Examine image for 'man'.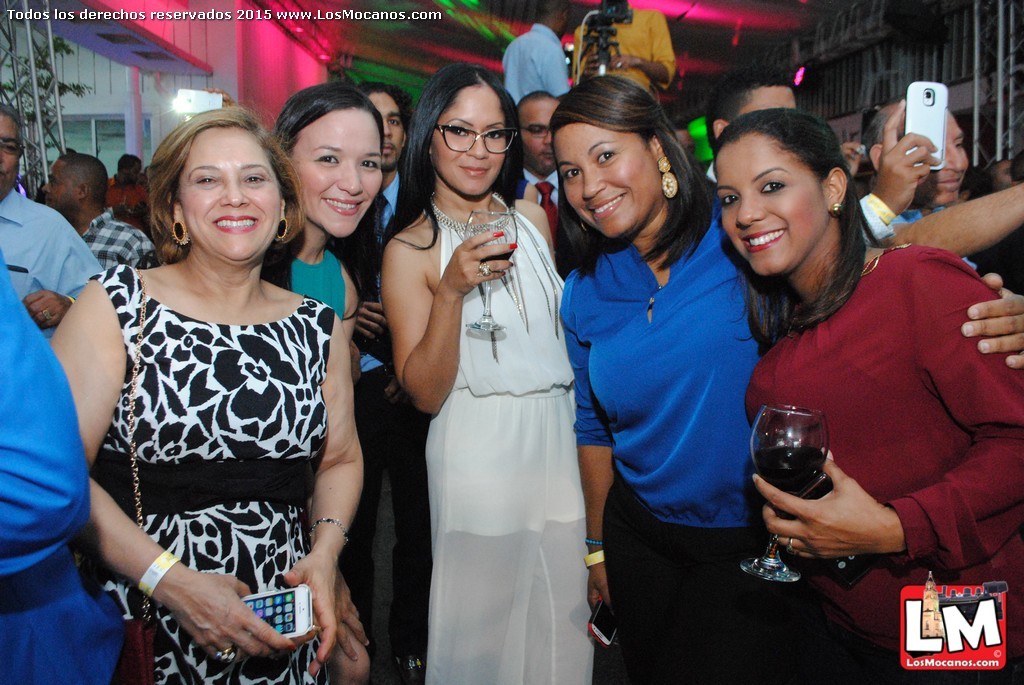
Examination result: select_region(0, 100, 104, 342).
